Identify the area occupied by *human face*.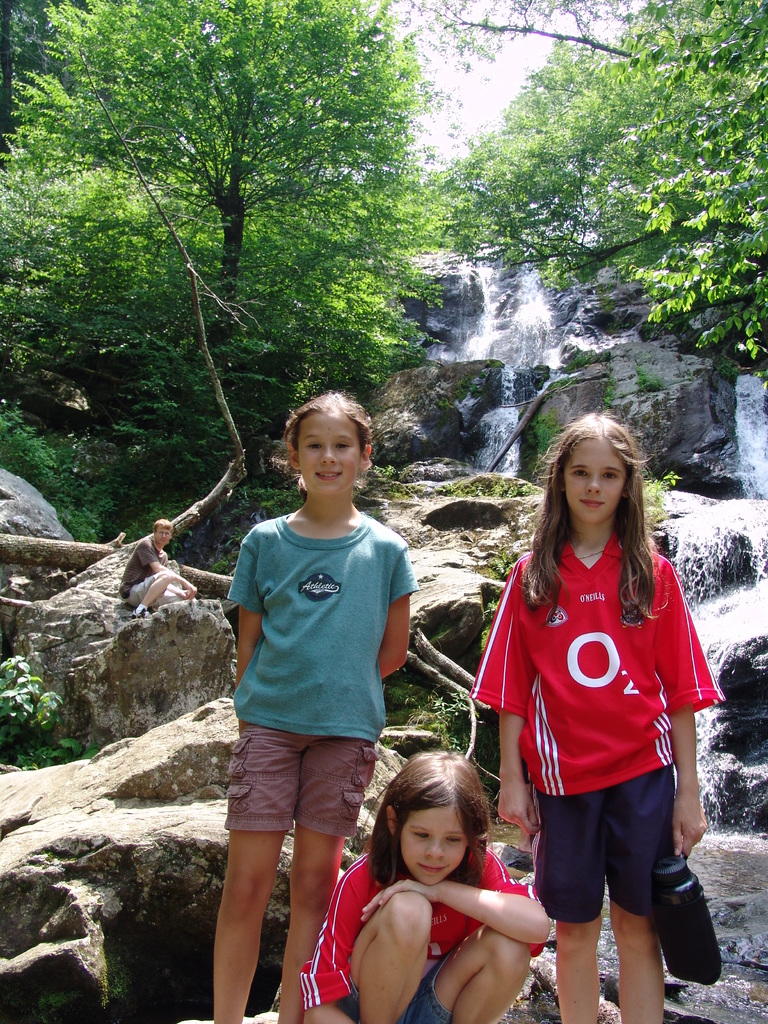
Area: <bbox>284, 417, 374, 497</bbox>.
